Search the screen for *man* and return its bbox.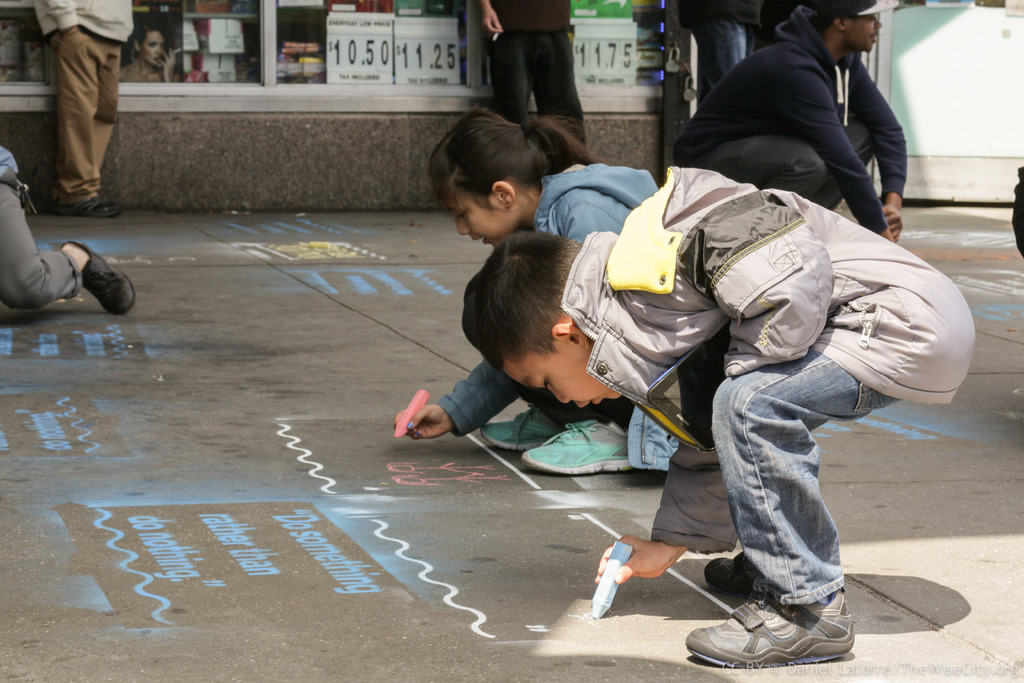
Found: box=[680, 0, 907, 259].
